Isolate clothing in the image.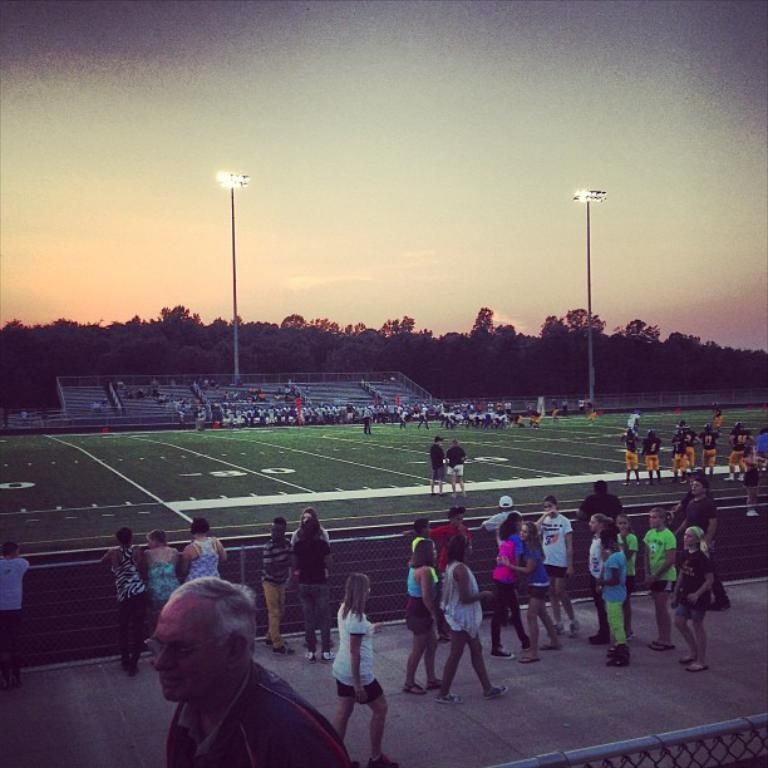
Isolated region: box(669, 550, 709, 620).
